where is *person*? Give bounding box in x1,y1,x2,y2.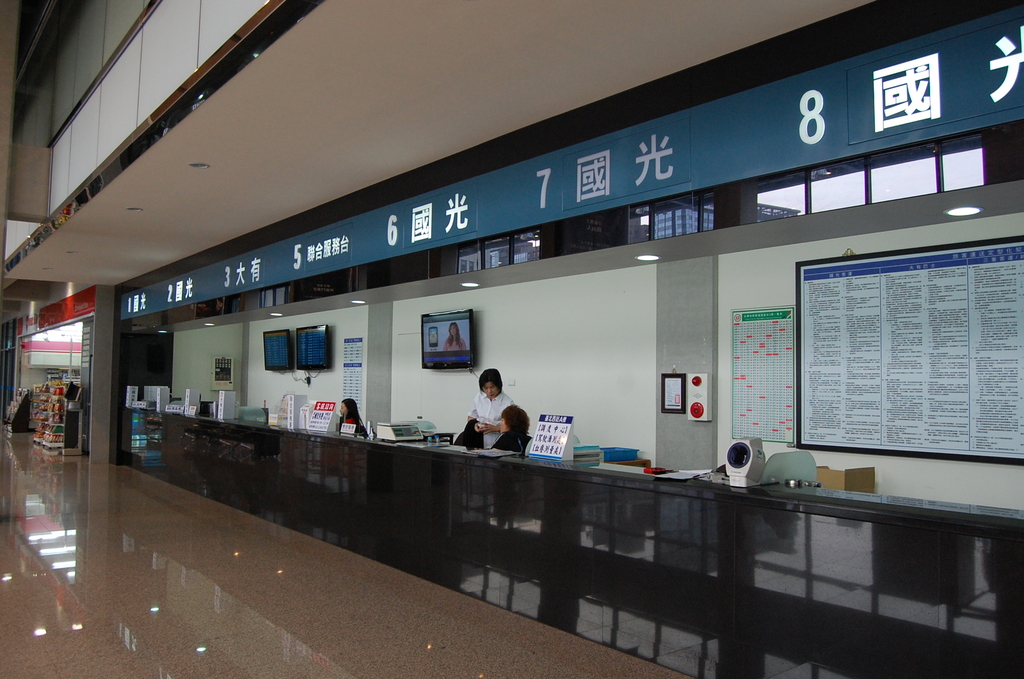
339,395,365,436.
